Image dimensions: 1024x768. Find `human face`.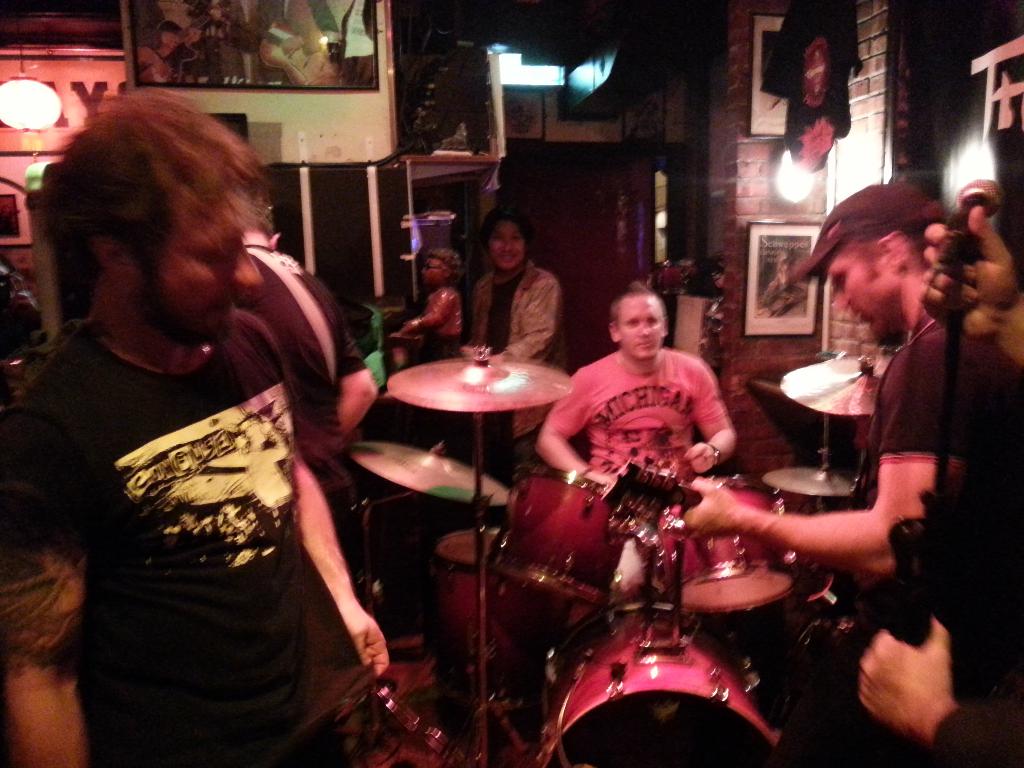
{"left": 821, "top": 252, "right": 911, "bottom": 339}.
